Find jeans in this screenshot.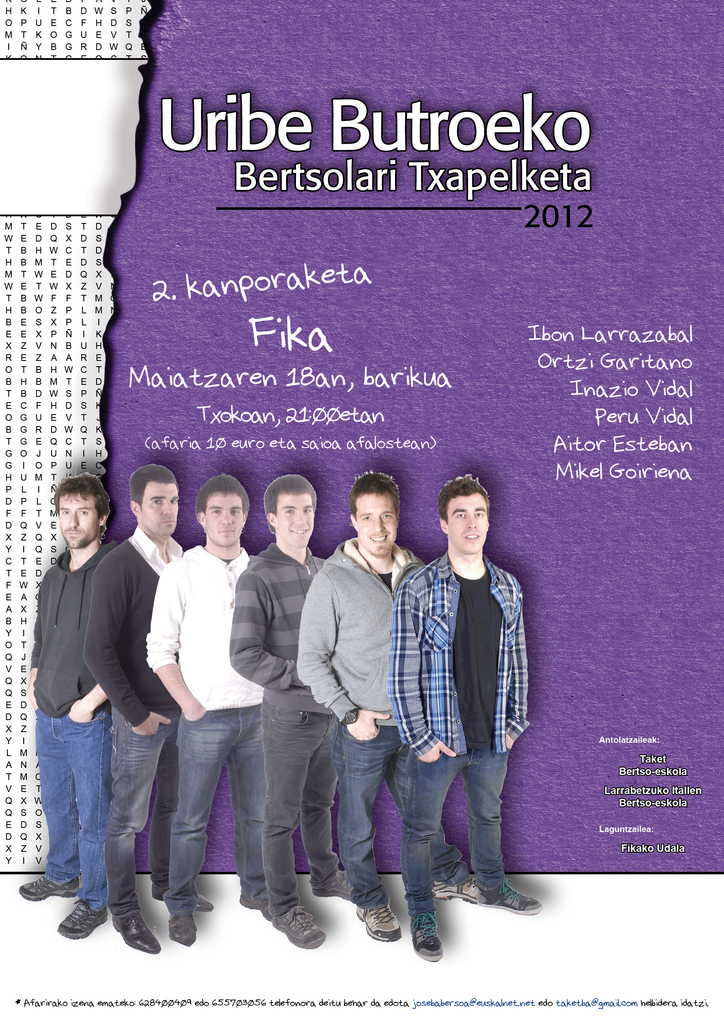
The bounding box for jeans is 27, 669, 128, 936.
